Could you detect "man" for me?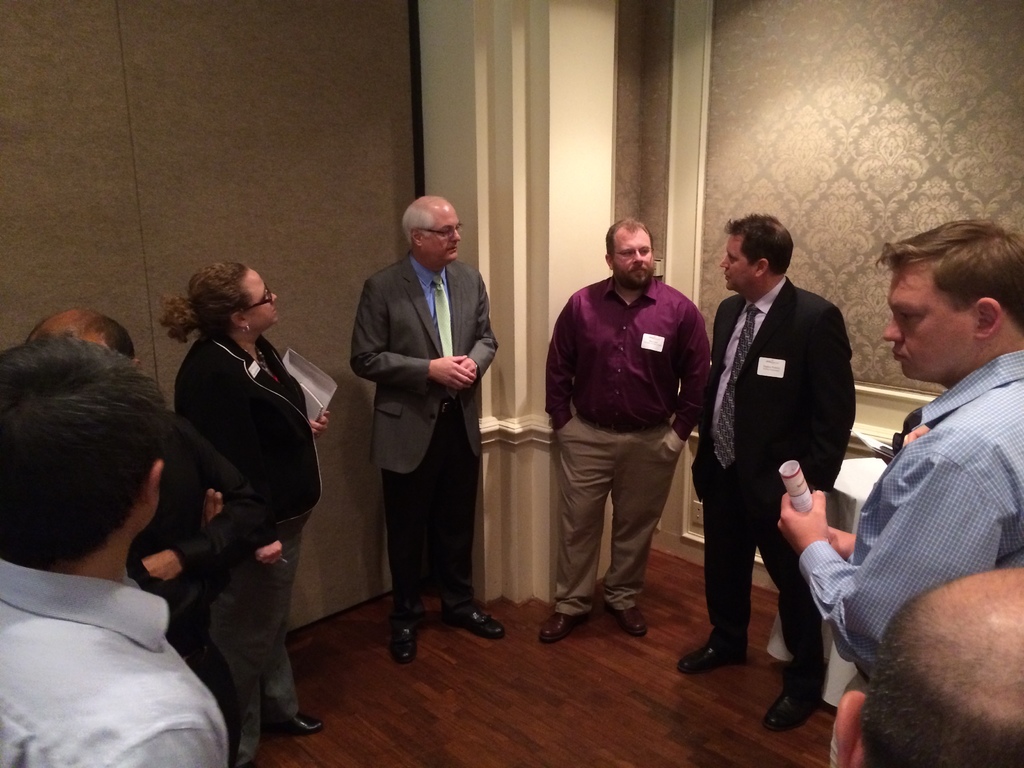
Detection result: 822:572:1023:767.
